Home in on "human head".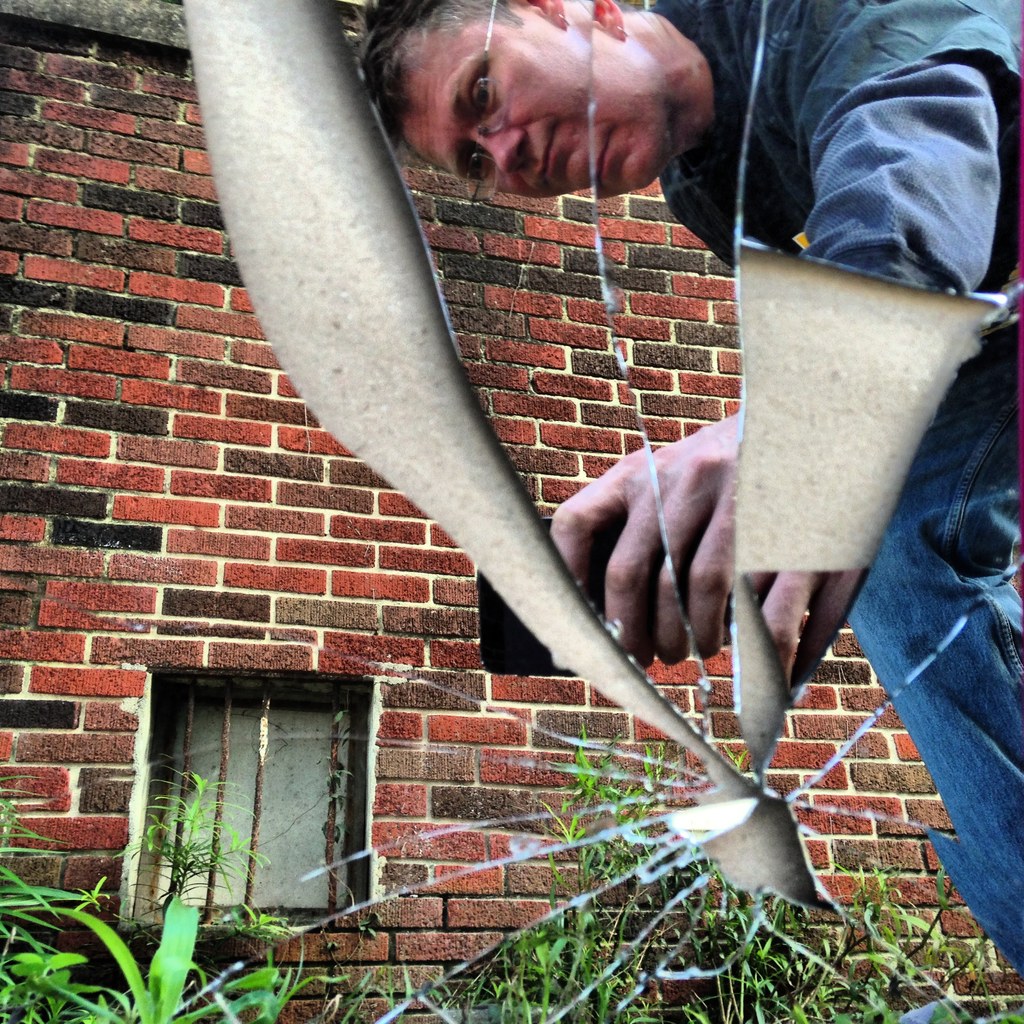
Homed in at crop(393, 12, 650, 174).
